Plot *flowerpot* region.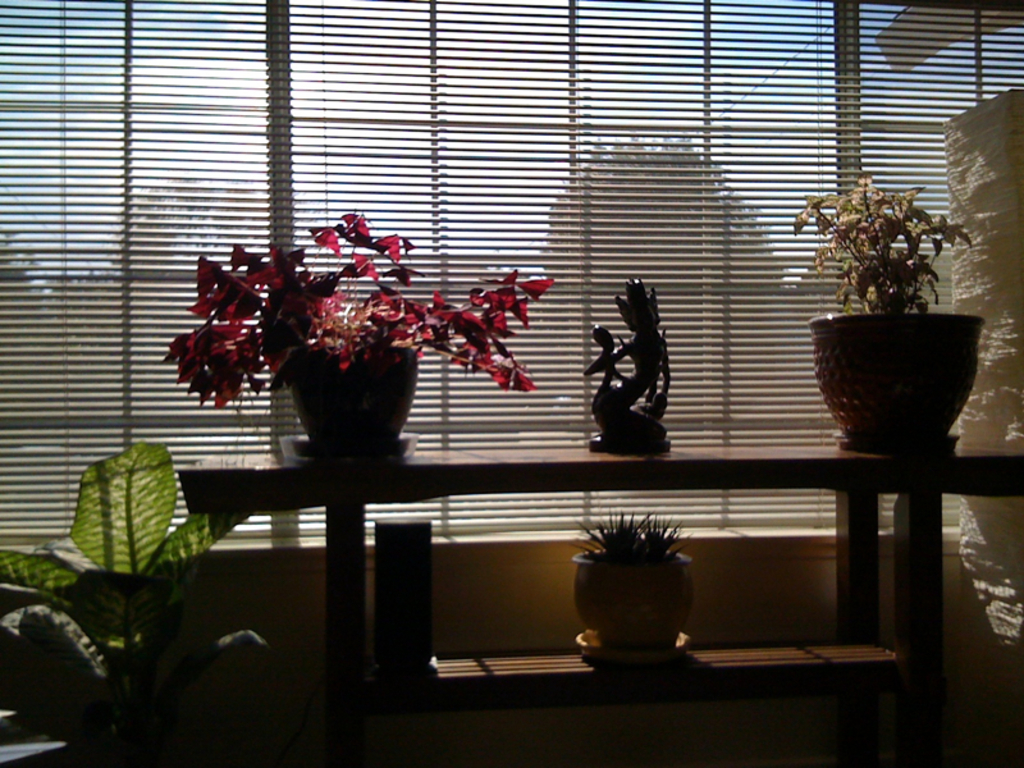
Plotted at x1=800 y1=298 x2=988 y2=454.
